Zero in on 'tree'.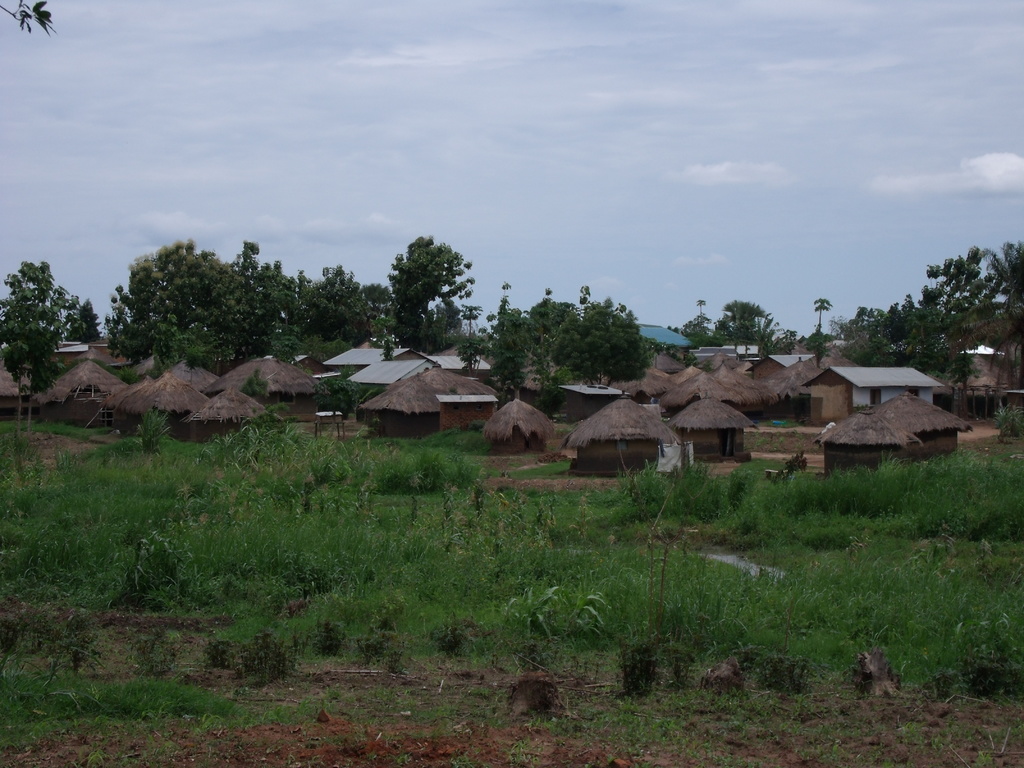
Zeroed in: 0,253,100,399.
